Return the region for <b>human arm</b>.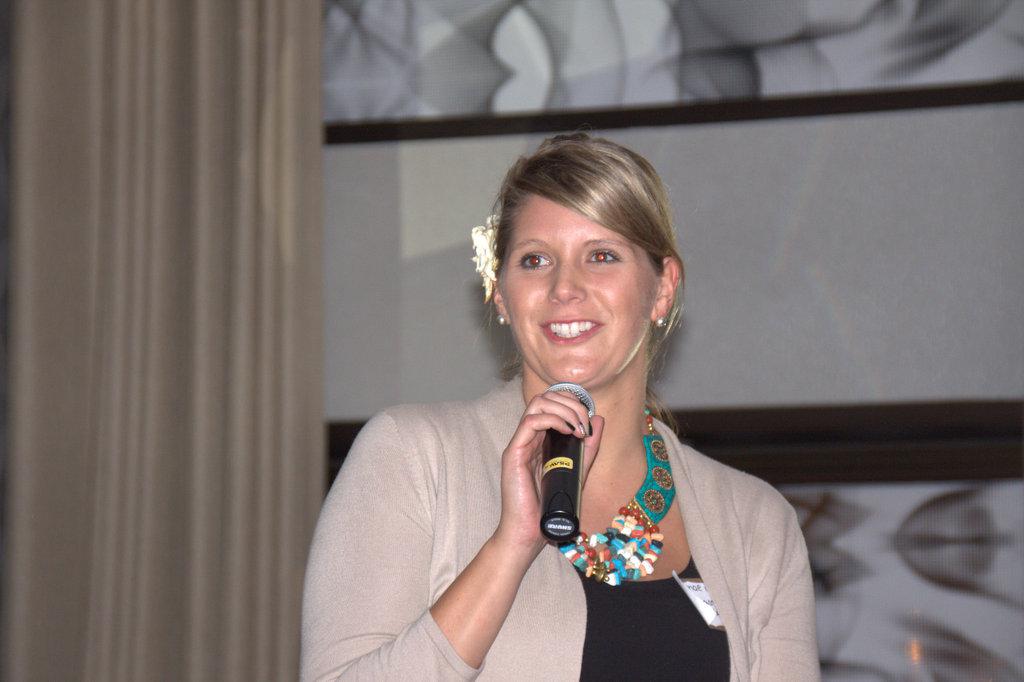
BBox(292, 398, 607, 681).
